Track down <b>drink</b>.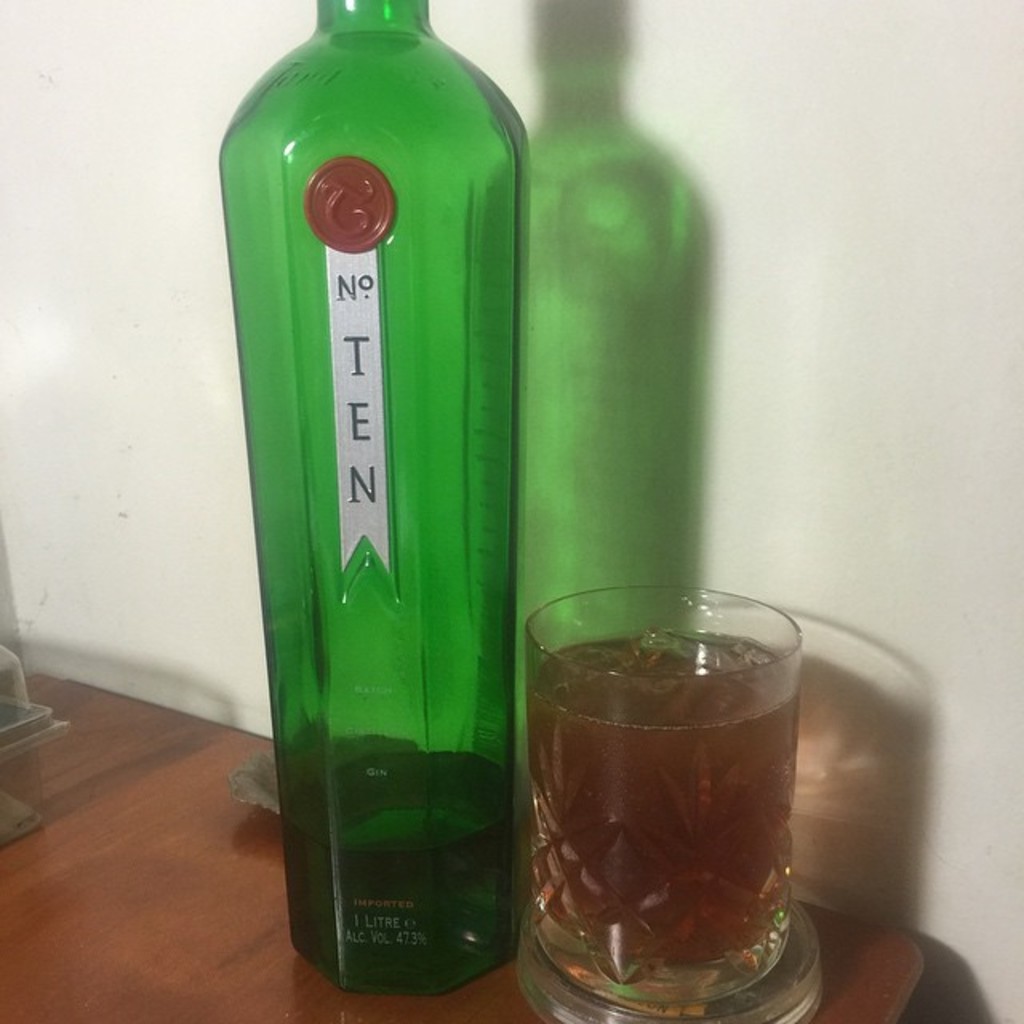
Tracked to [left=222, top=0, right=541, bottom=992].
